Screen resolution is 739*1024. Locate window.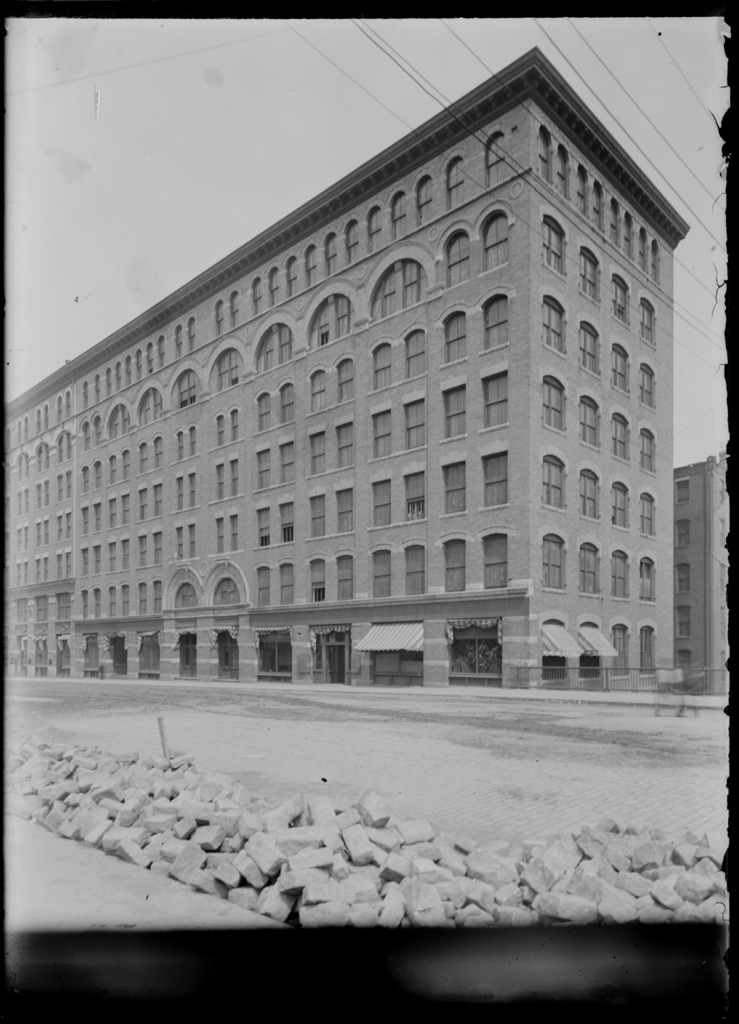
BBox(141, 581, 150, 611).
